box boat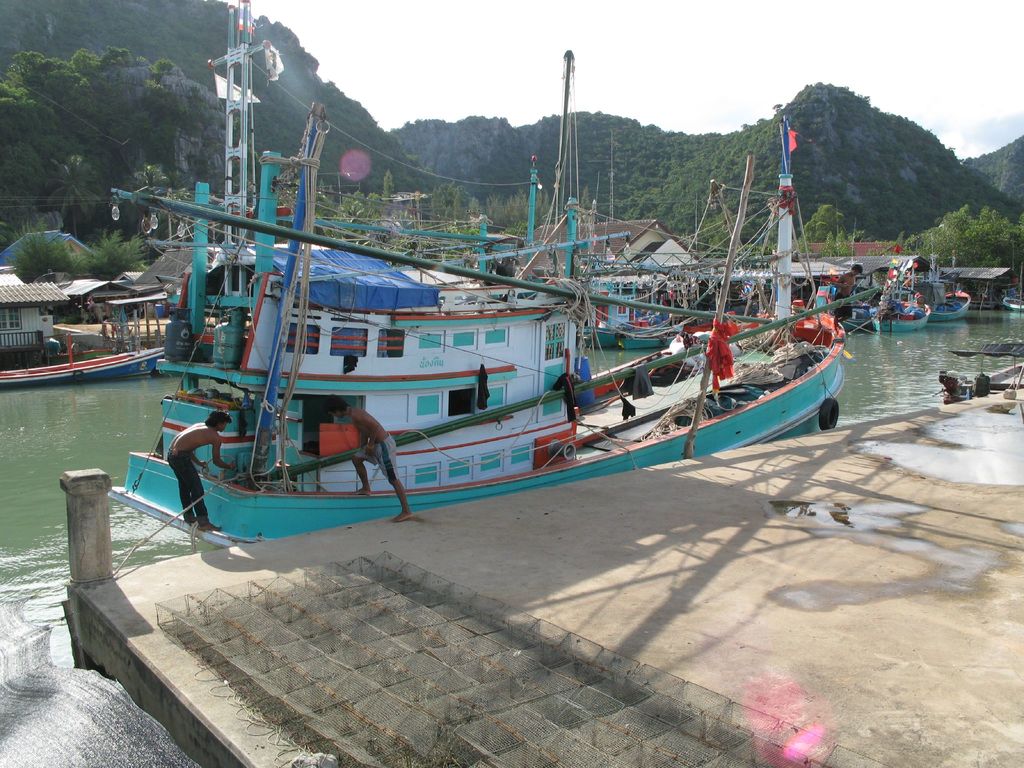
814/251/947/305
